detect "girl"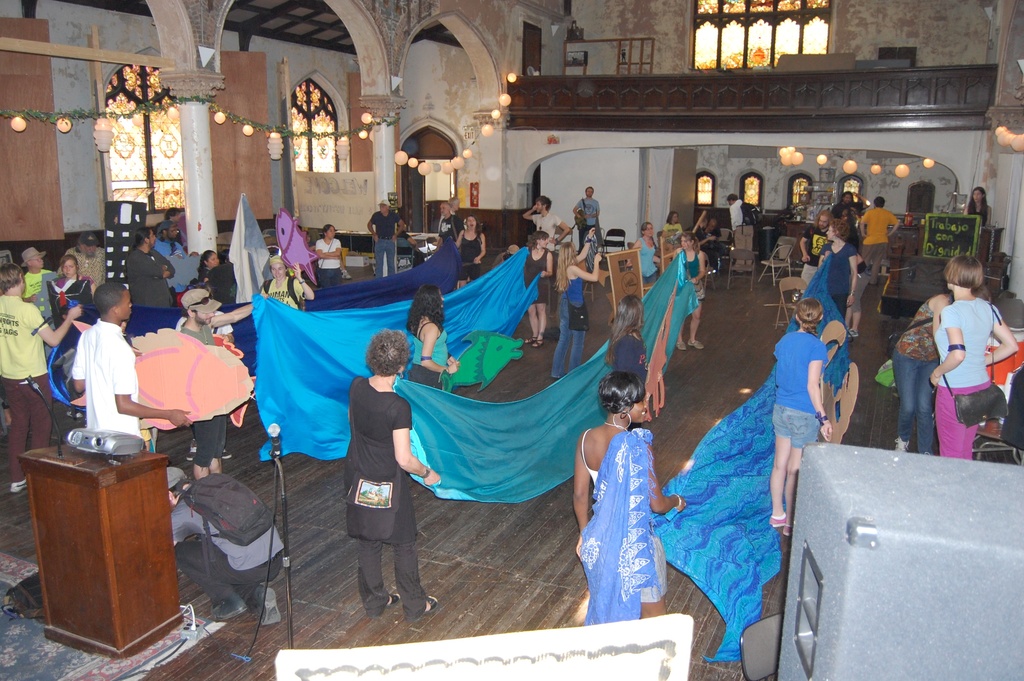
select_region(58, 252, 93, 295)
